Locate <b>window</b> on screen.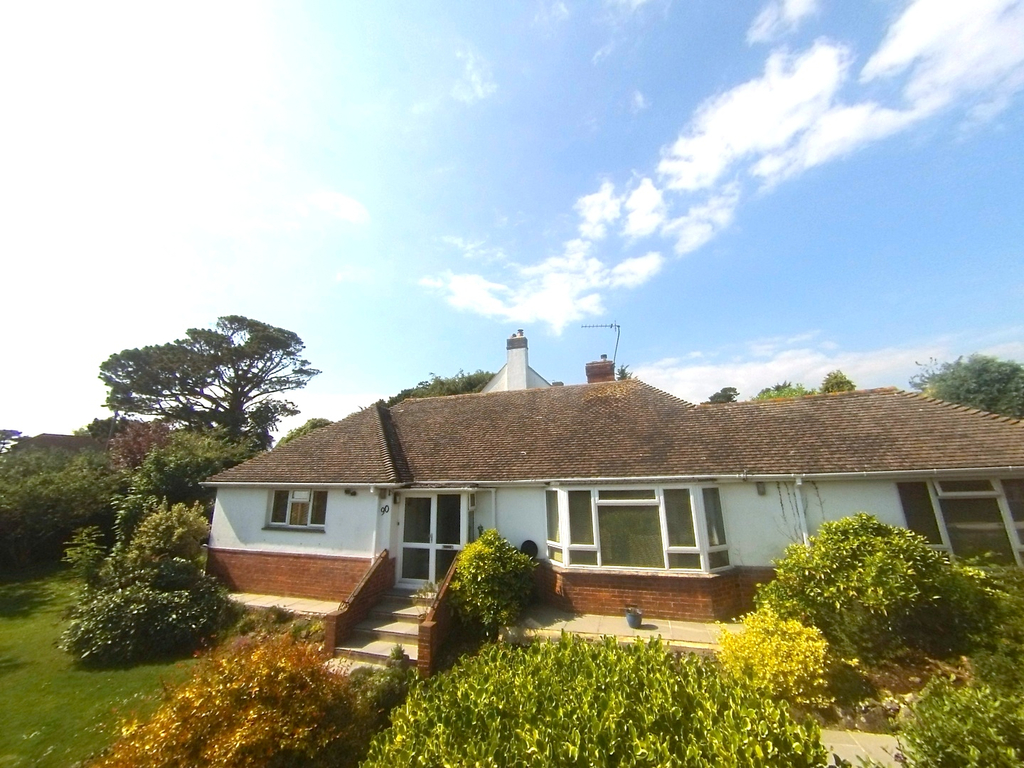
On screen at <region>265, 486, 326, 530</region>.
